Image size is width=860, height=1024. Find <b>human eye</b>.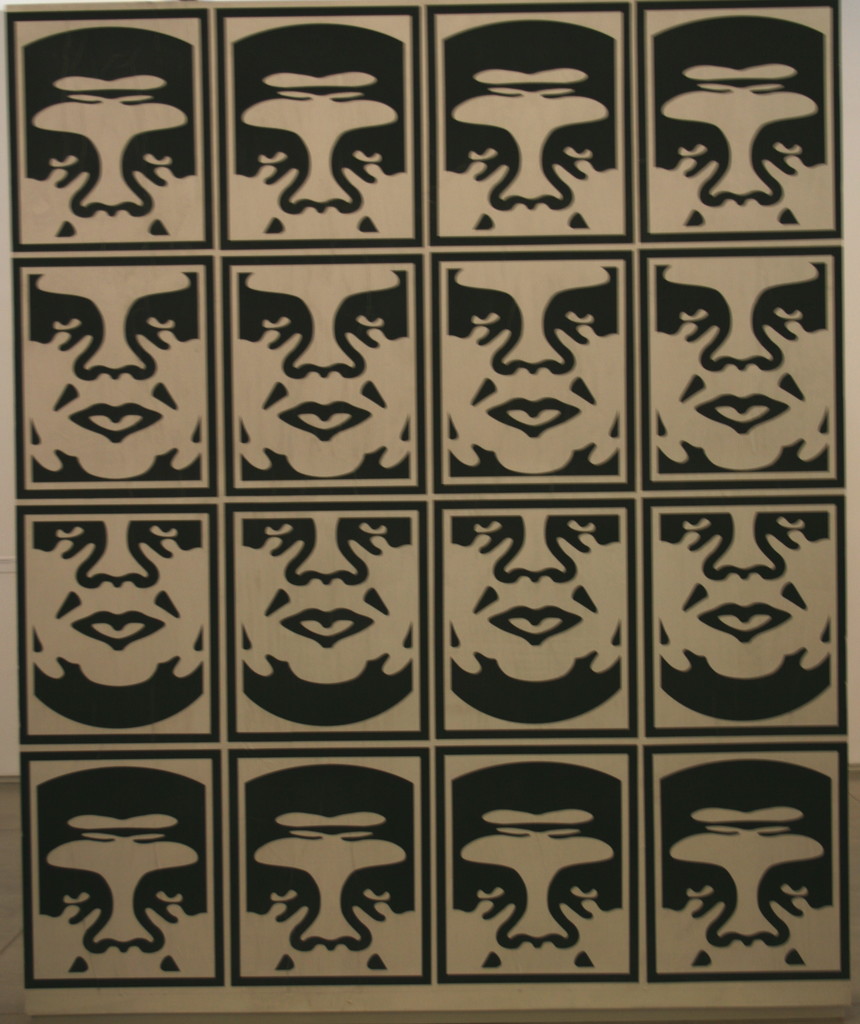
pyautogui.locateOnScreen(469, 882, 507, 900).
